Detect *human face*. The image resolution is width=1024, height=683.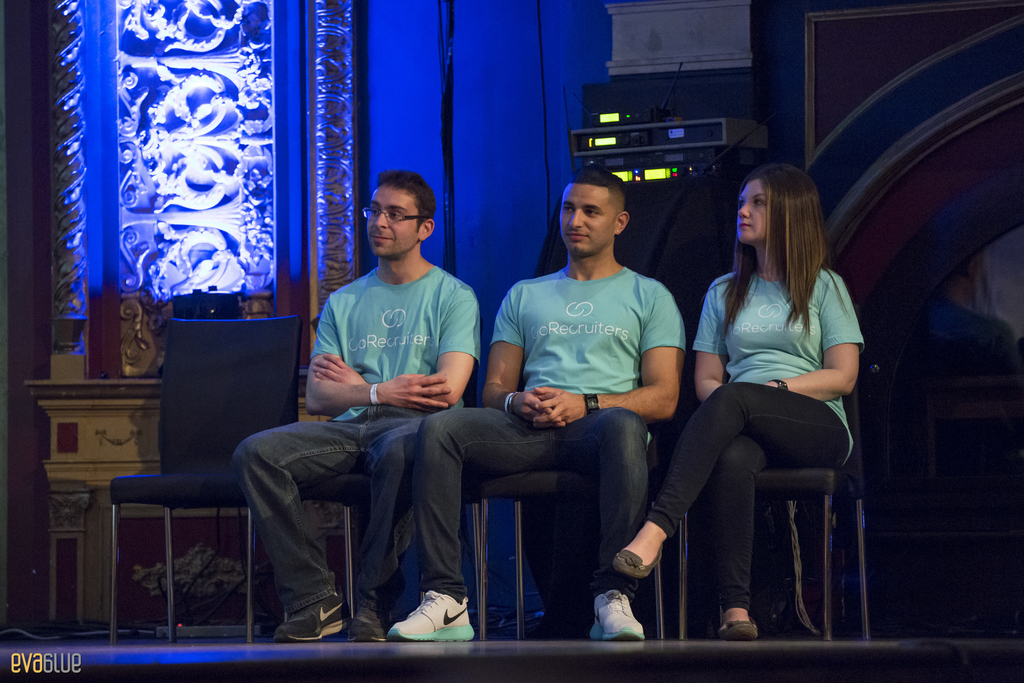
[362,183,416,257].
